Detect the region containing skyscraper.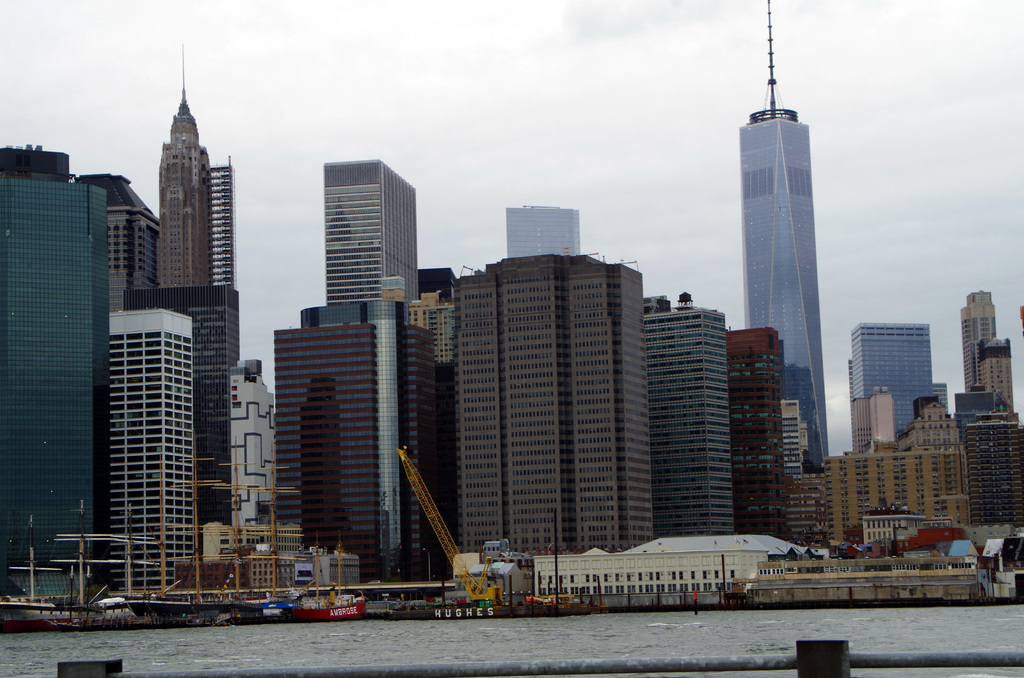
BBox(291, 143, 425, 325).
